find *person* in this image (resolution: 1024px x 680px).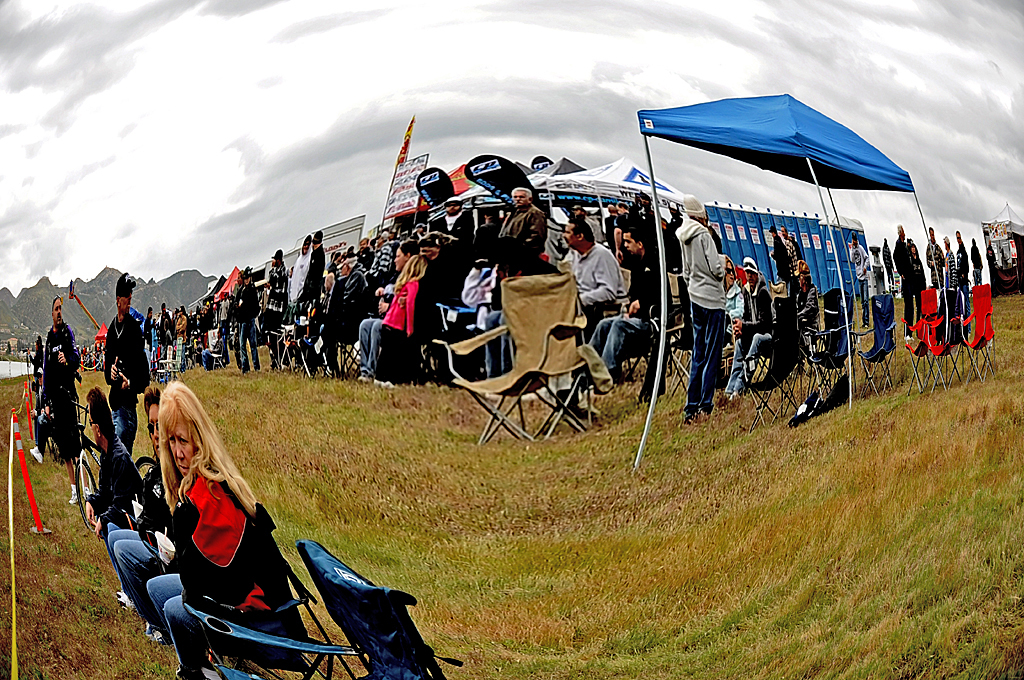
rect(306, 228, 321, 317).
